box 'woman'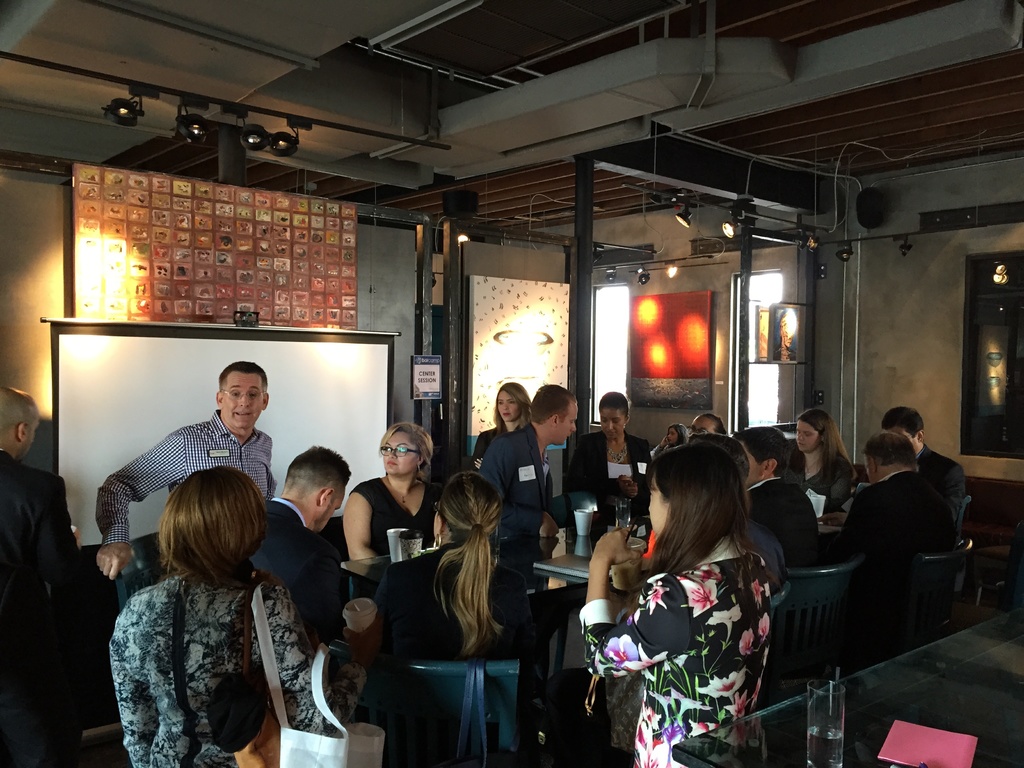
bbox=(111, 466, 371, 767)
